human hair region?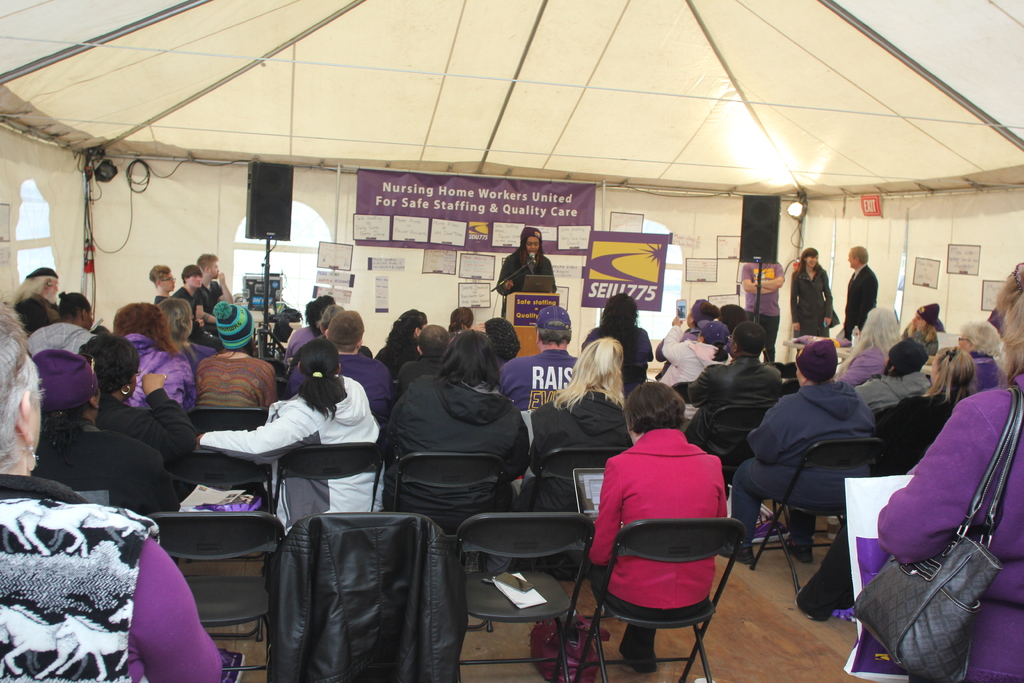
locate(511, 235, 547, 272)
